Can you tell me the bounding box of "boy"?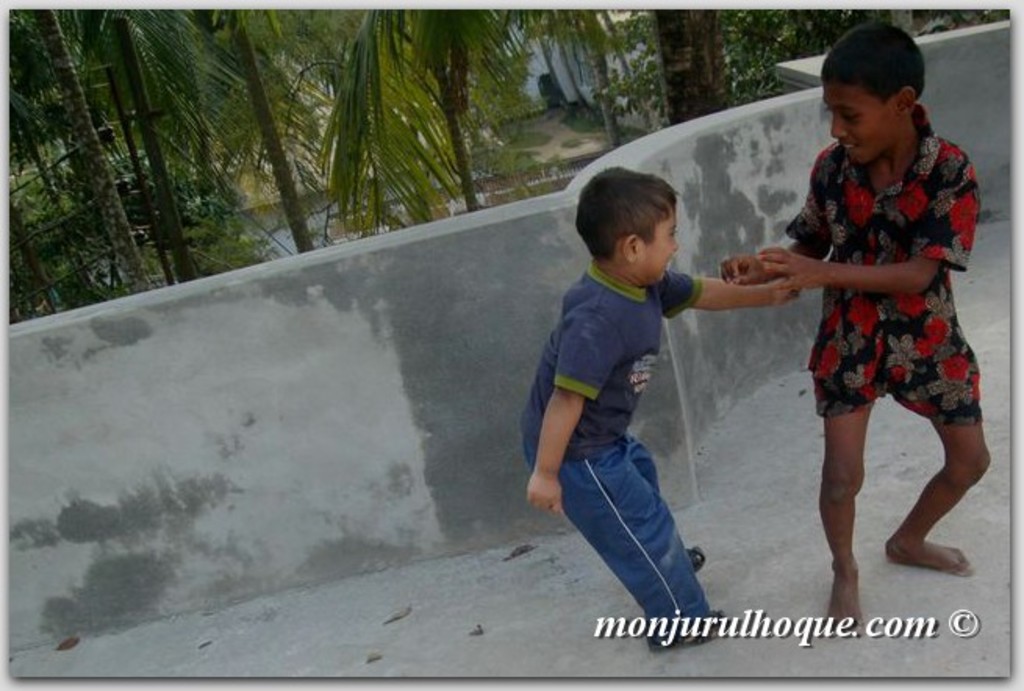
(left=716, top=19, right=1022, bottom=641).
